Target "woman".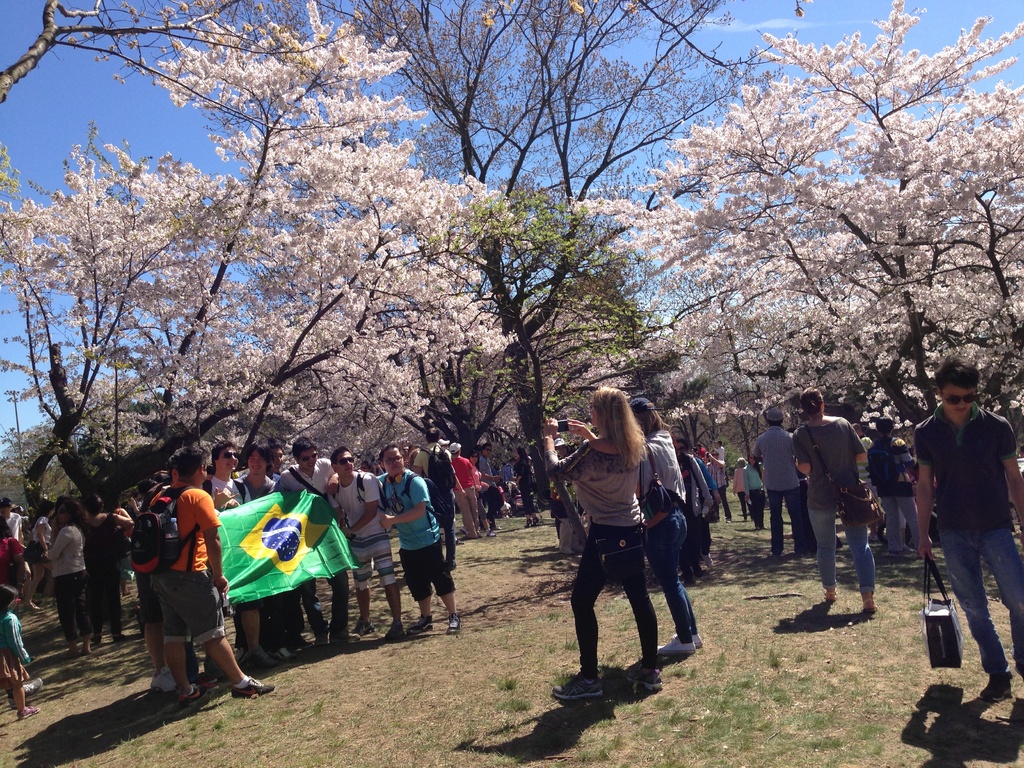
Target region: left=509, top=444, right=543, bottom=529.
